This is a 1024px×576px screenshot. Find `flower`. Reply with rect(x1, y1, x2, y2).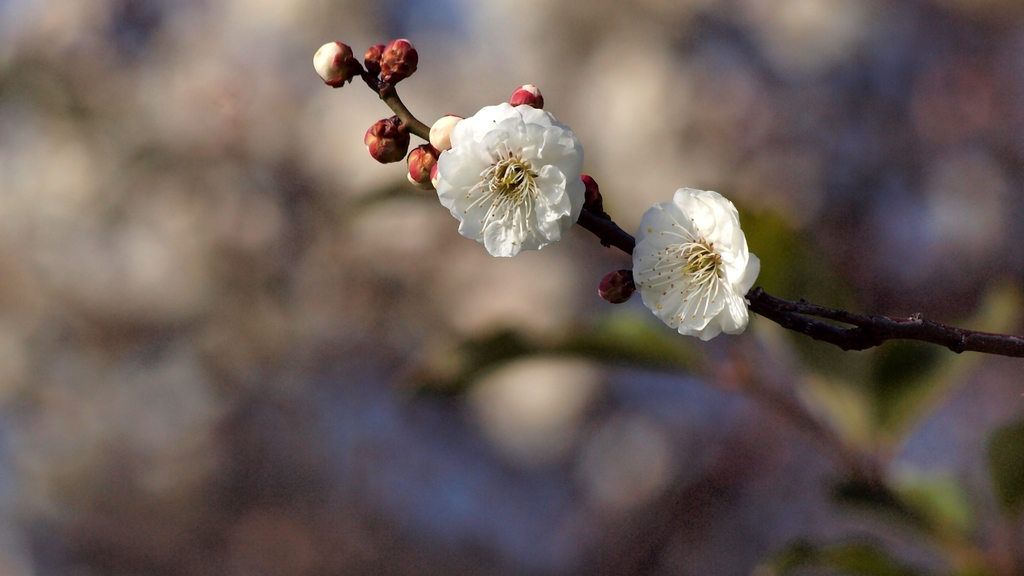
rect(311, 37, 358, 88).
